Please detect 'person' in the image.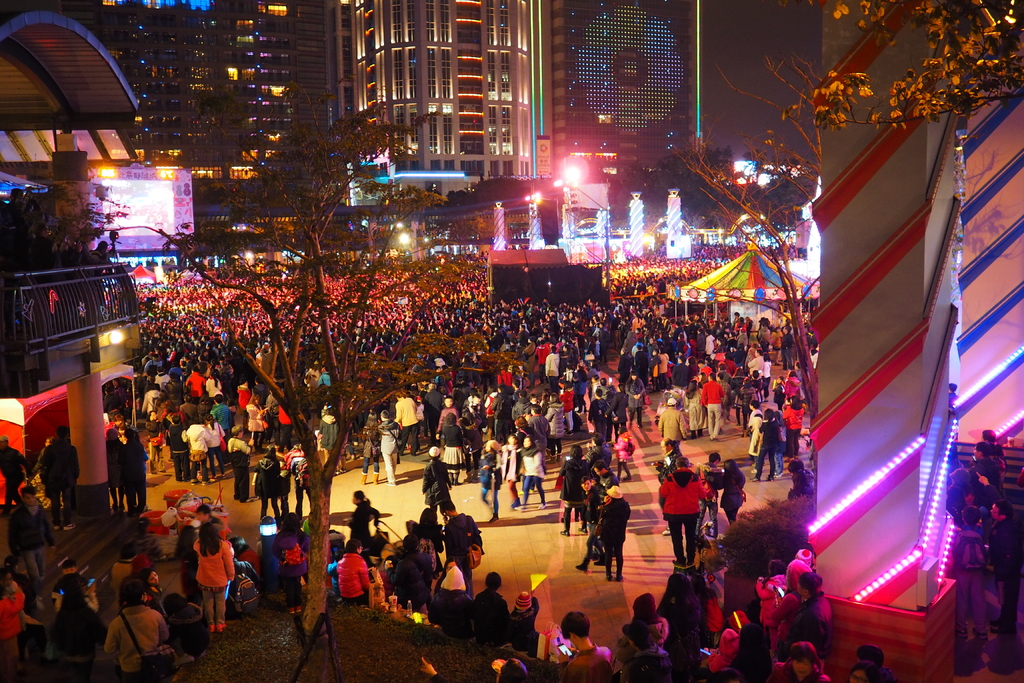
select_region(1, 563, 238, 682).
